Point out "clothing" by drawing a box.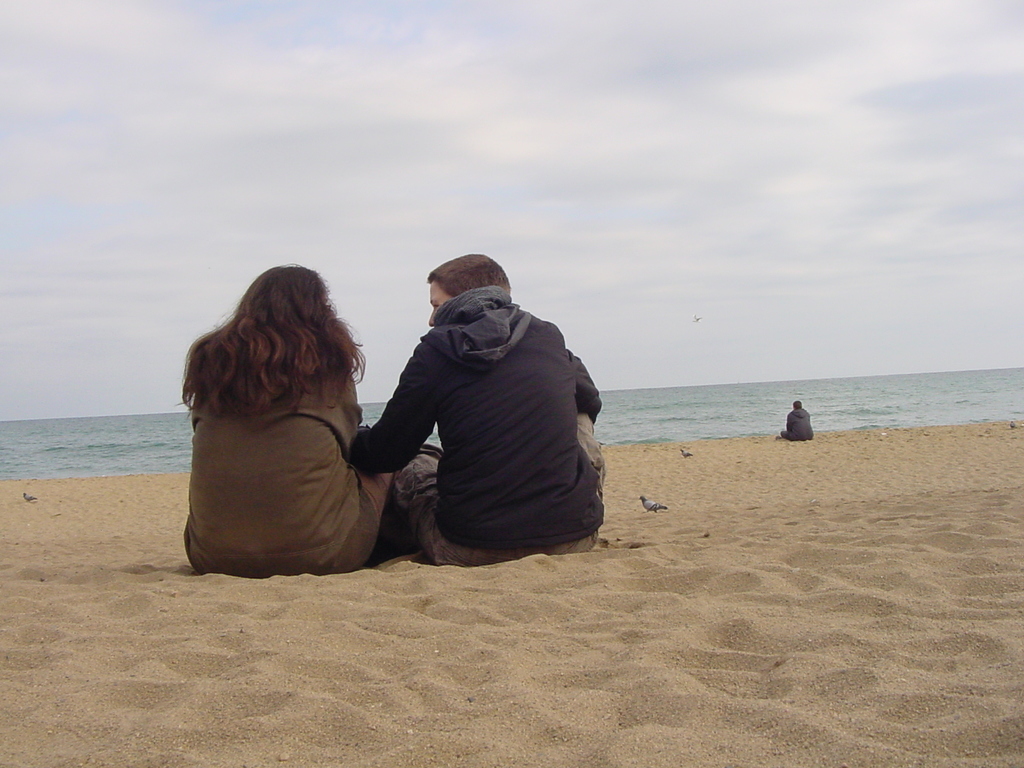
[x1=358, y1=264, x2=611, y2=564].
